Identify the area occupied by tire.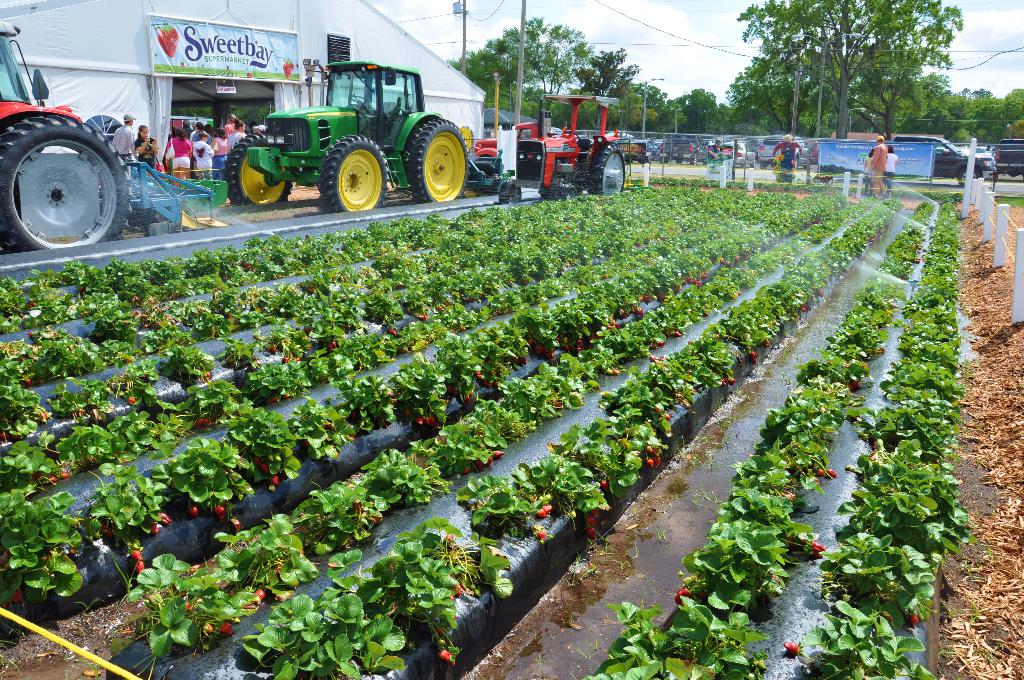
Area: [673, 159, 682, 165].
